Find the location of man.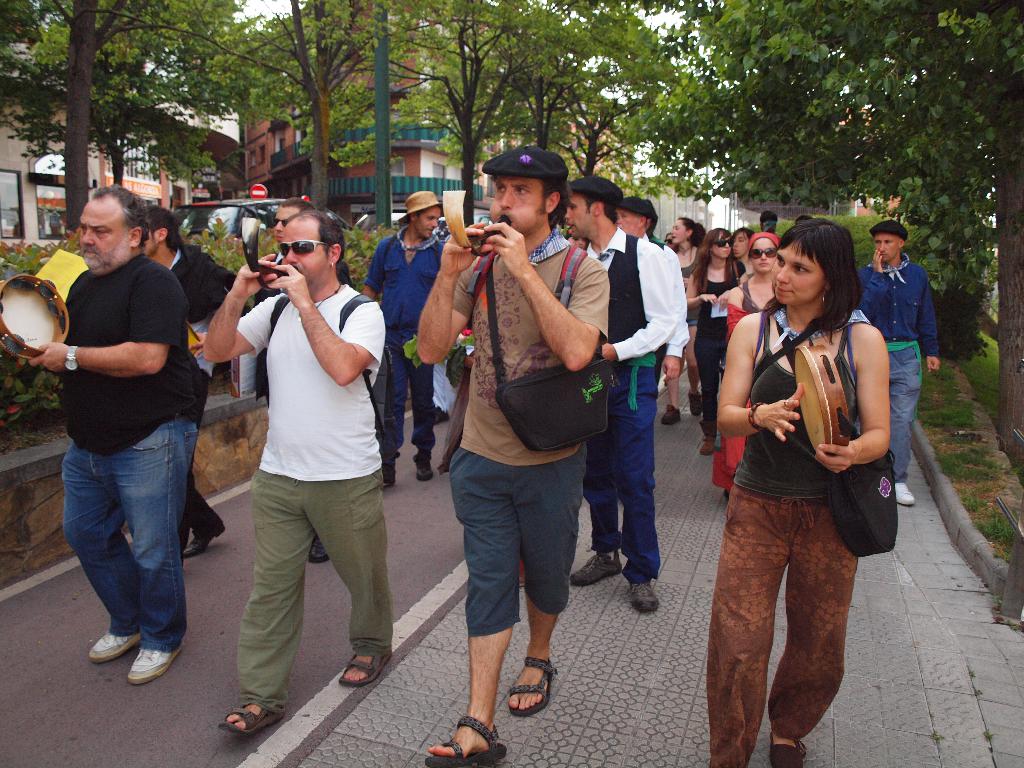
Location: detection(355, 187, 461, 488).
